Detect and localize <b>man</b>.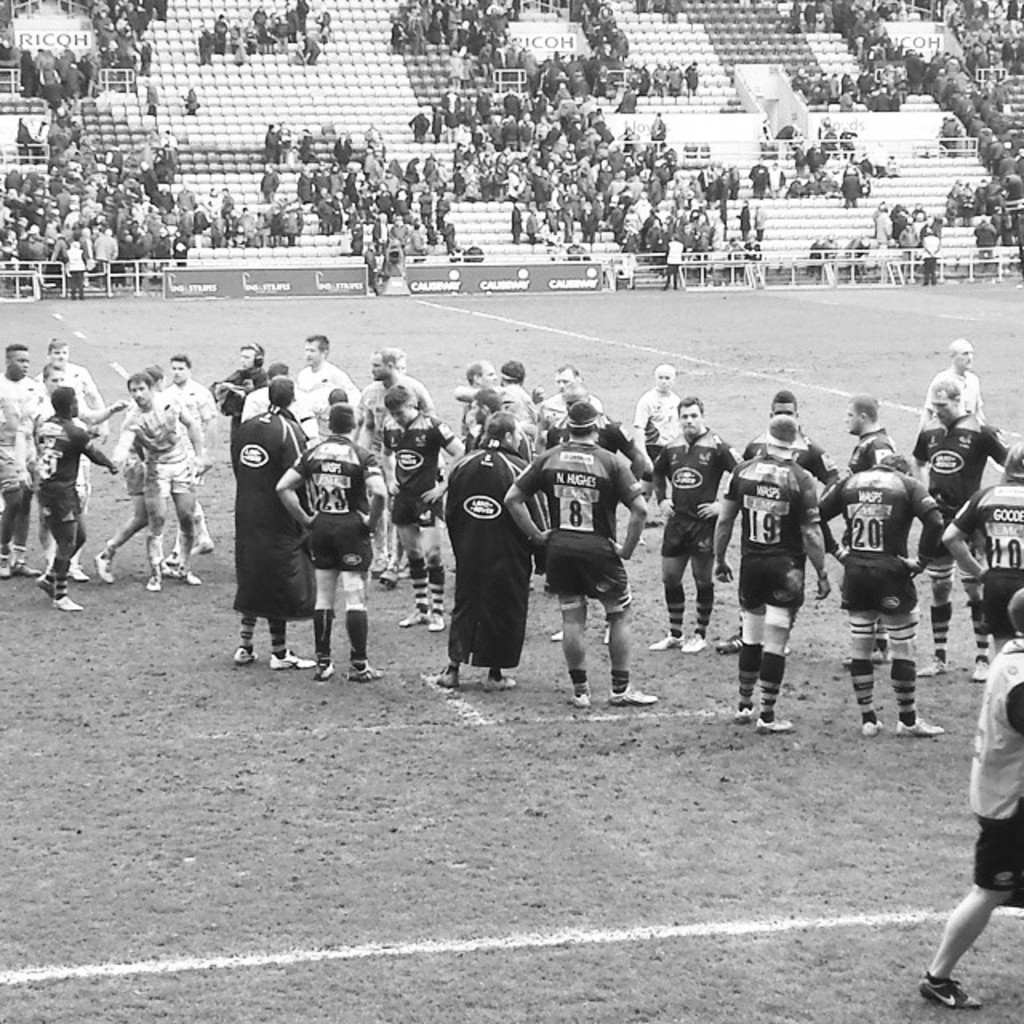
Localized at pyautogui.locateOnScreen(224, 376, 320, 669).
